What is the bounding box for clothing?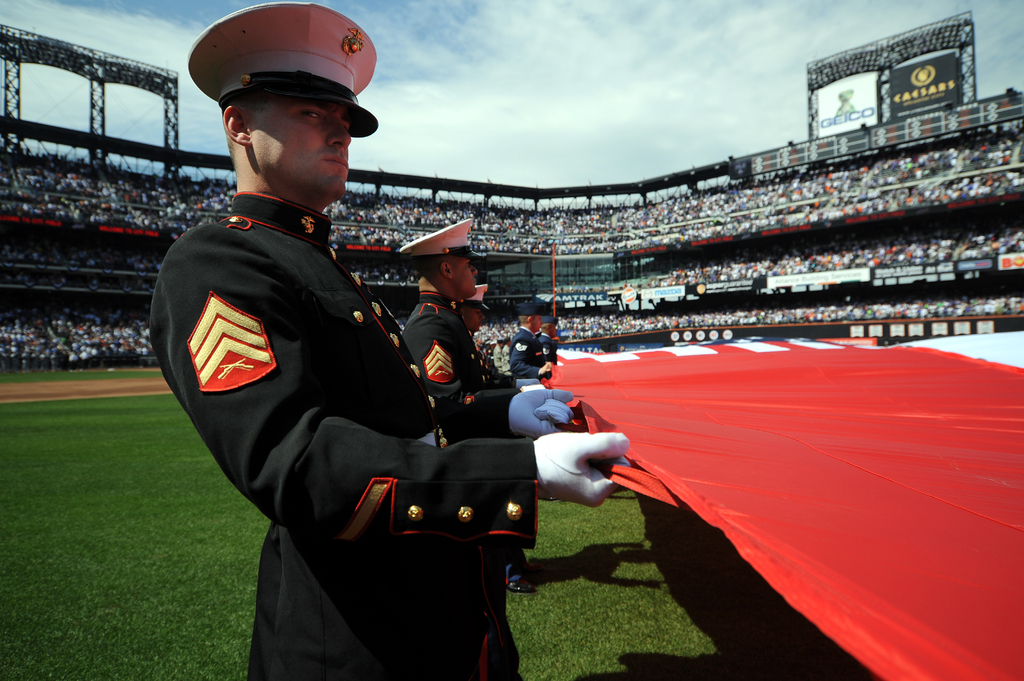
[510, 325, 552, 379].
